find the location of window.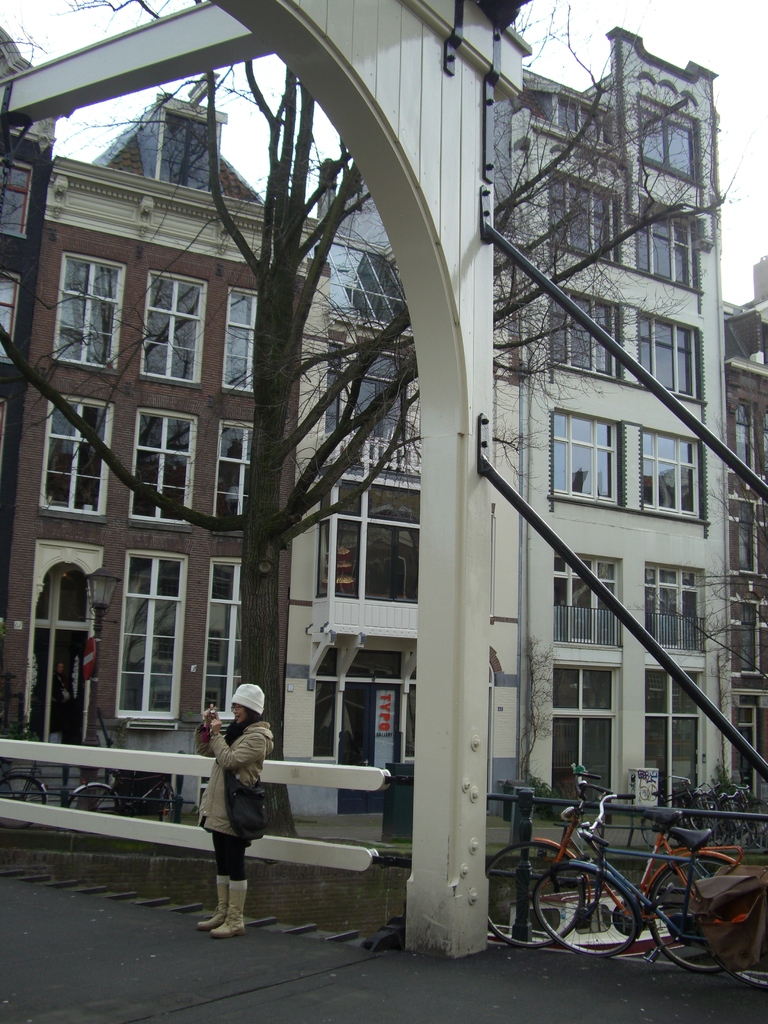
Location: locate(128, 412, 191, 525).
